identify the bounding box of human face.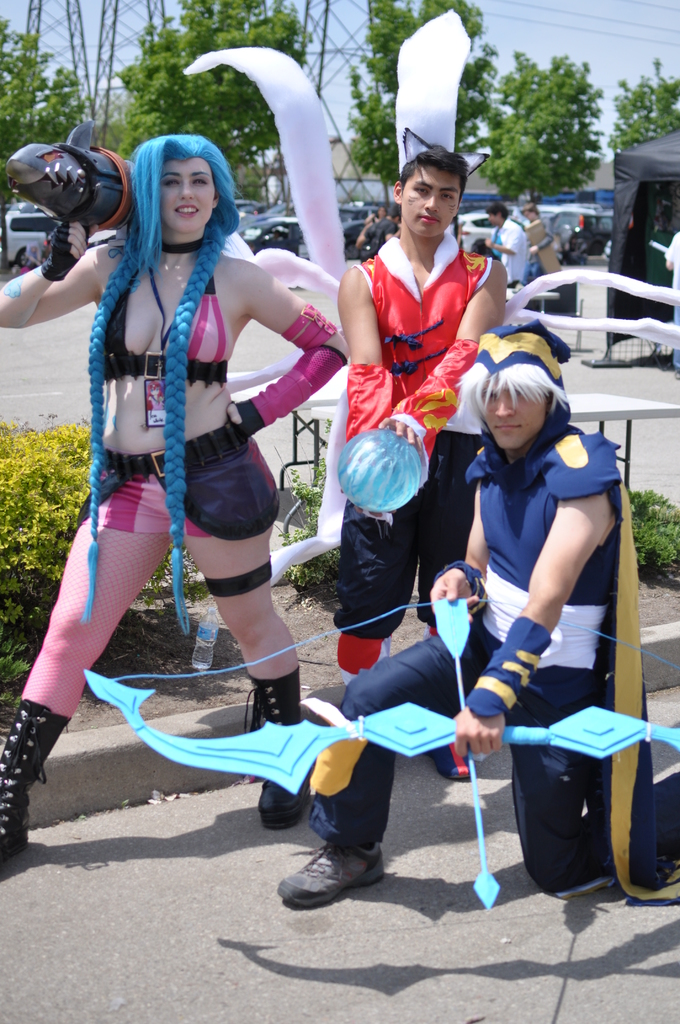
bbox=[402, 166, 458, 237].
